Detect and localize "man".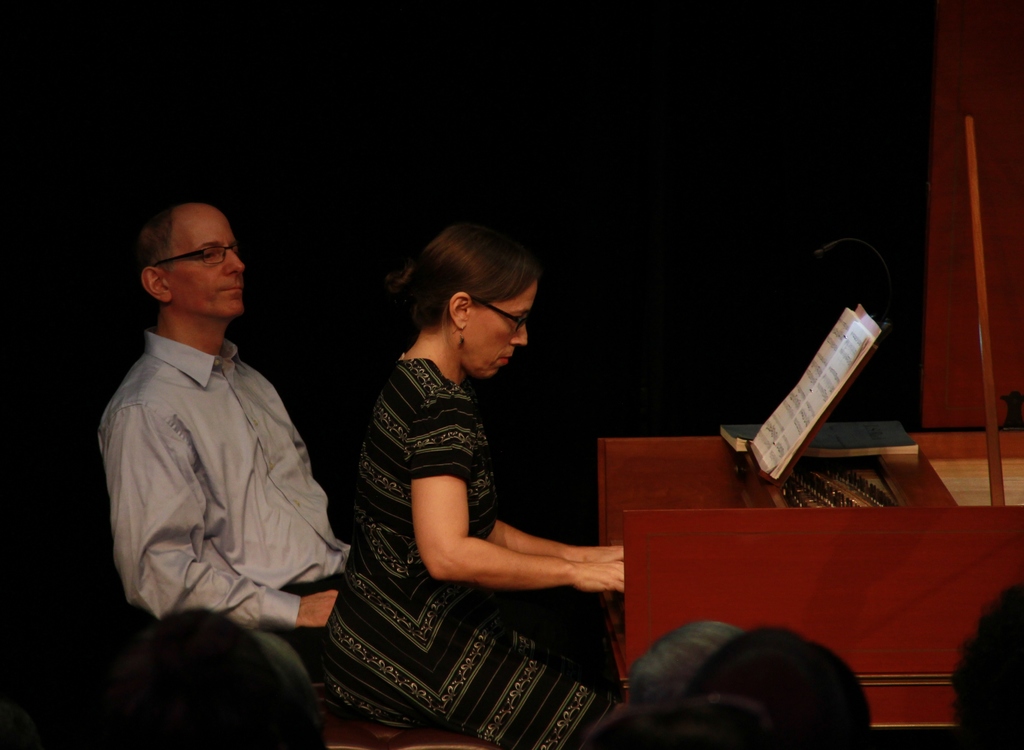
Localized at BBox(95, 184, 348, 665).
